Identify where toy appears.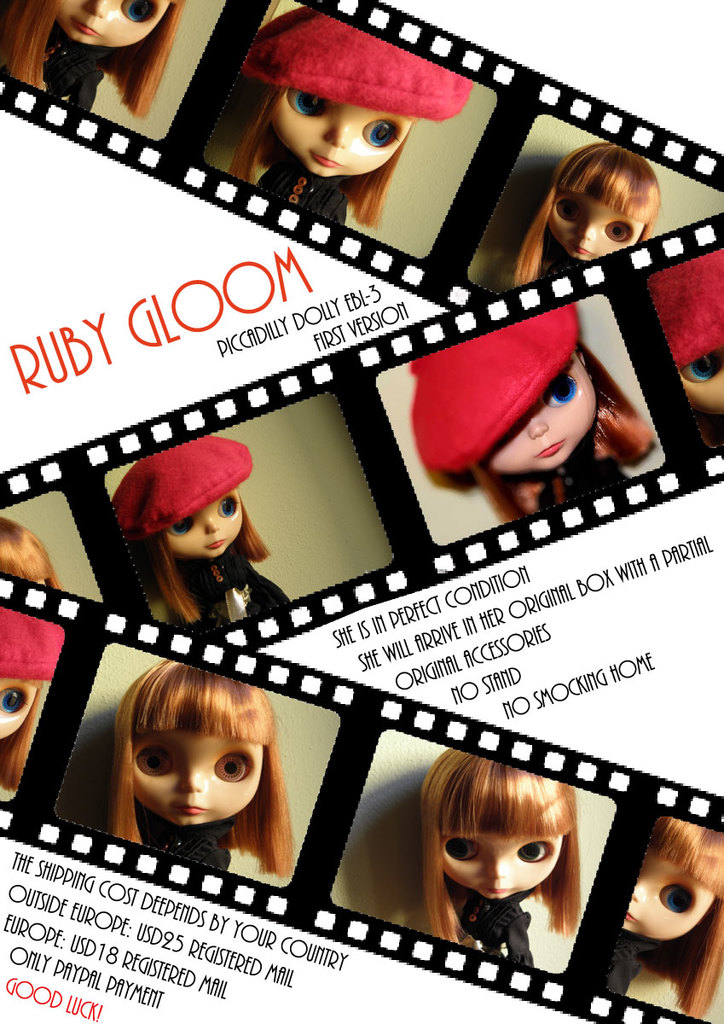
Appears at bbox=(0, 513, 65, 594).
